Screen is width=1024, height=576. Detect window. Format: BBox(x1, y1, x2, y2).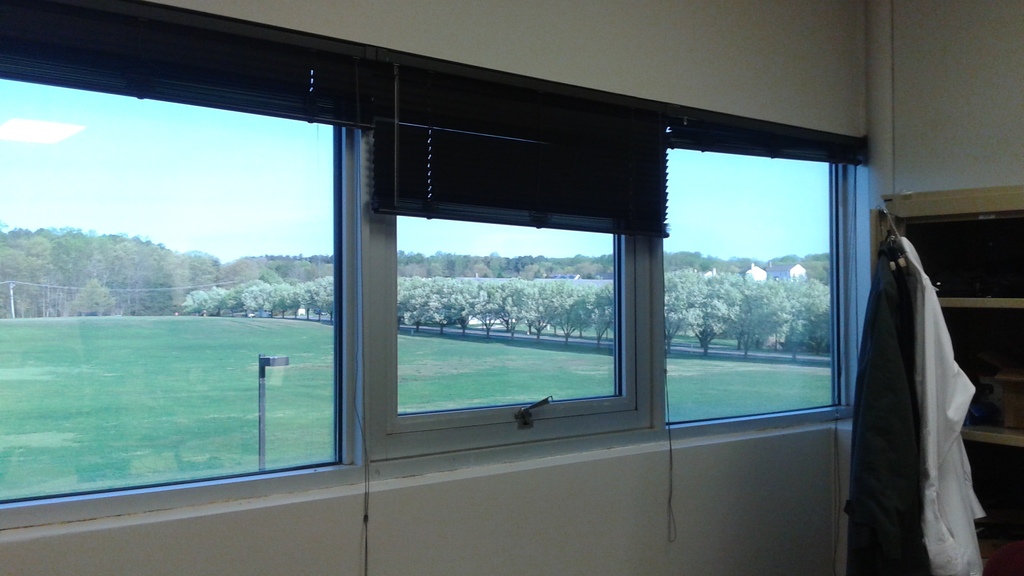
BBox(661, 152, 840, 422).
